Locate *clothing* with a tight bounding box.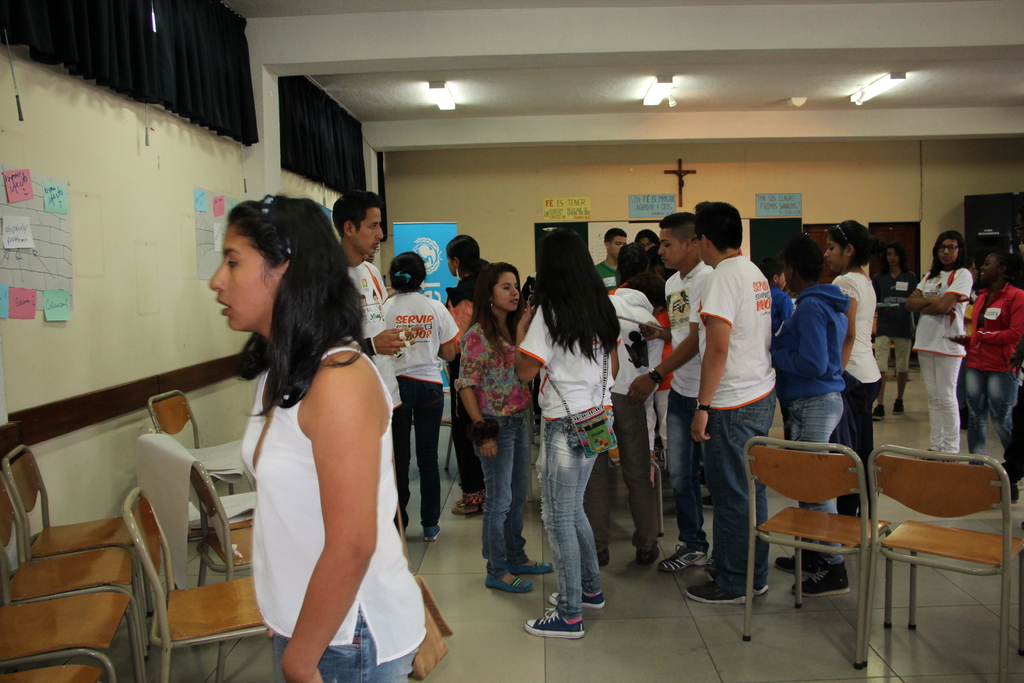
<region>481, 406, 525, 565</region>.
